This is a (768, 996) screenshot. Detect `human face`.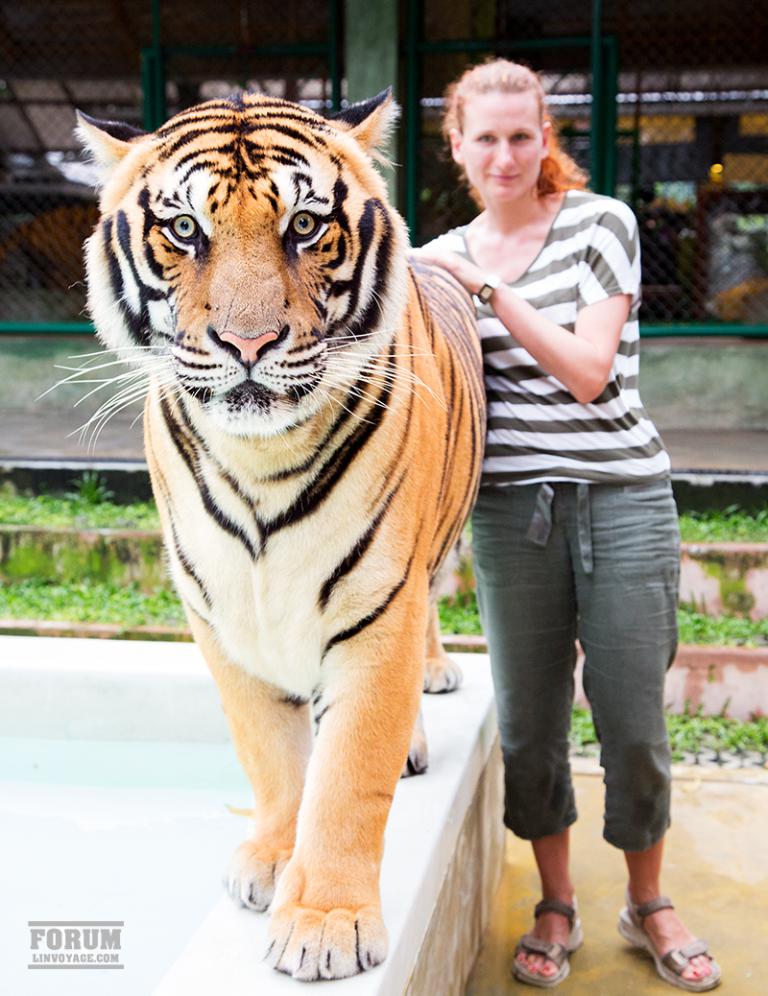
465:92:541:197.
